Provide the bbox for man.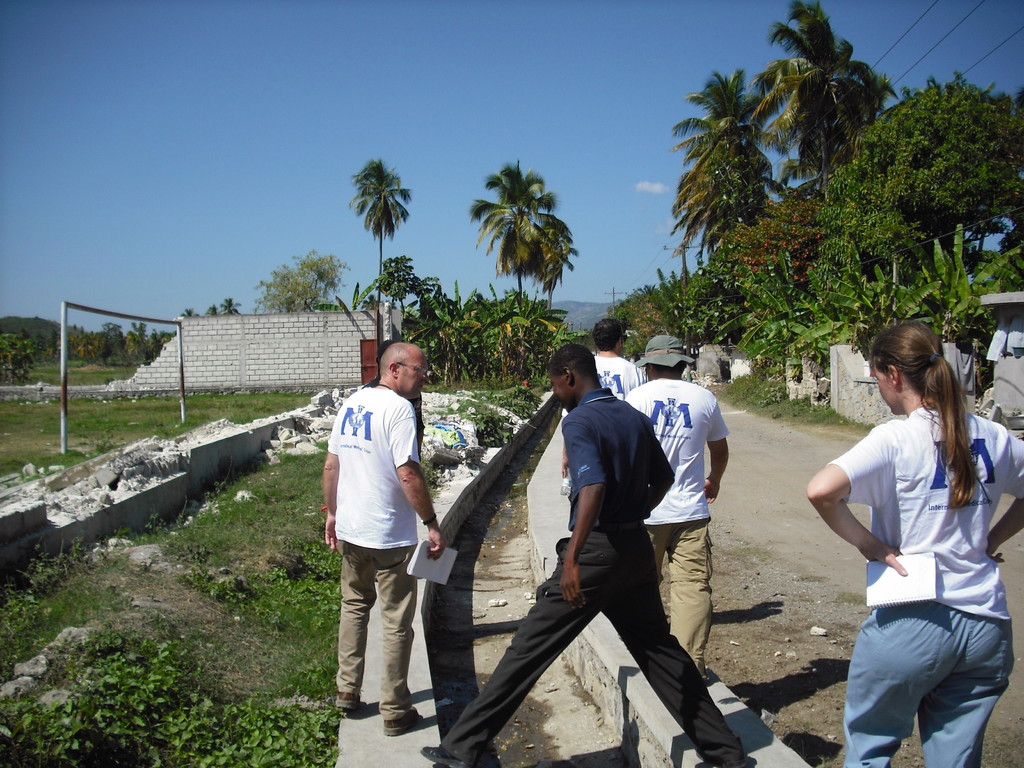
pyautogui.locateOnScreen(622, 335, 729, 685).
